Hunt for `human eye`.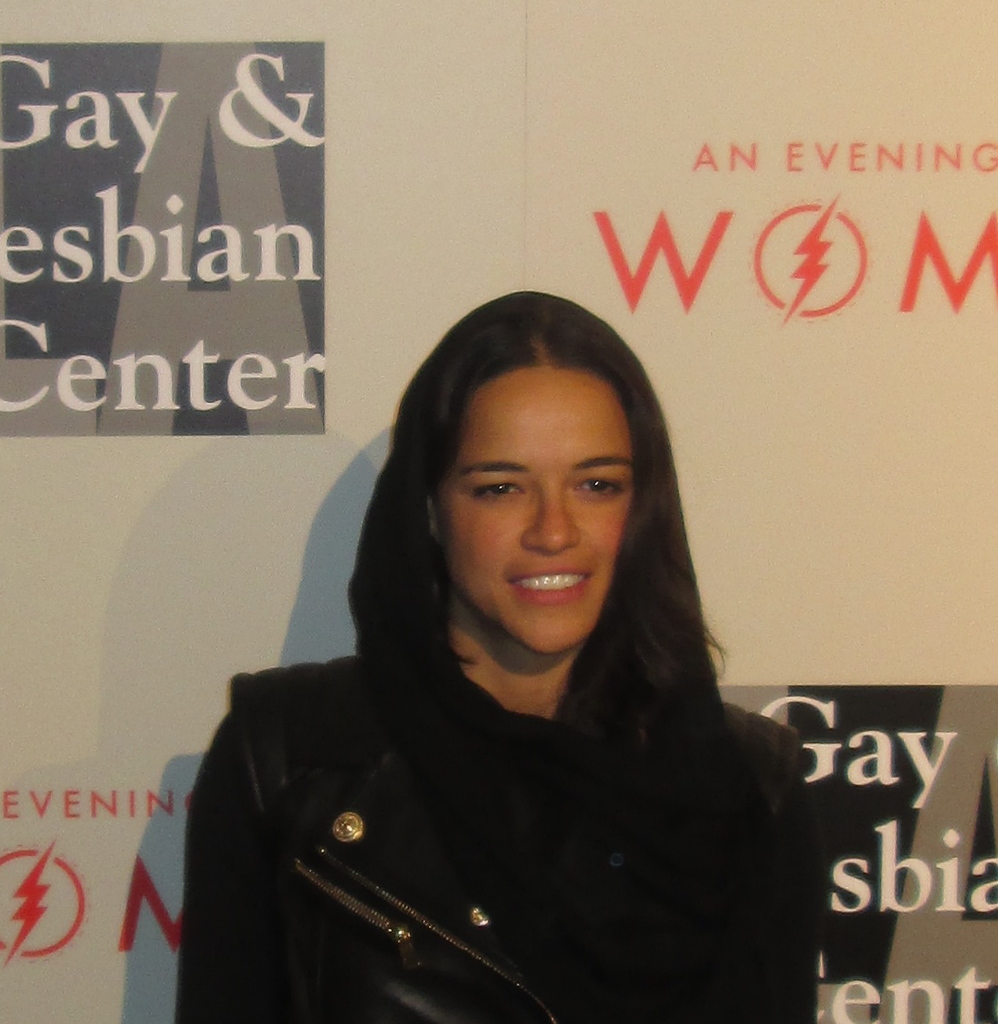
Hunted down at {"left": 571, "top": 470, "right": 624, "bottom": 502}.
